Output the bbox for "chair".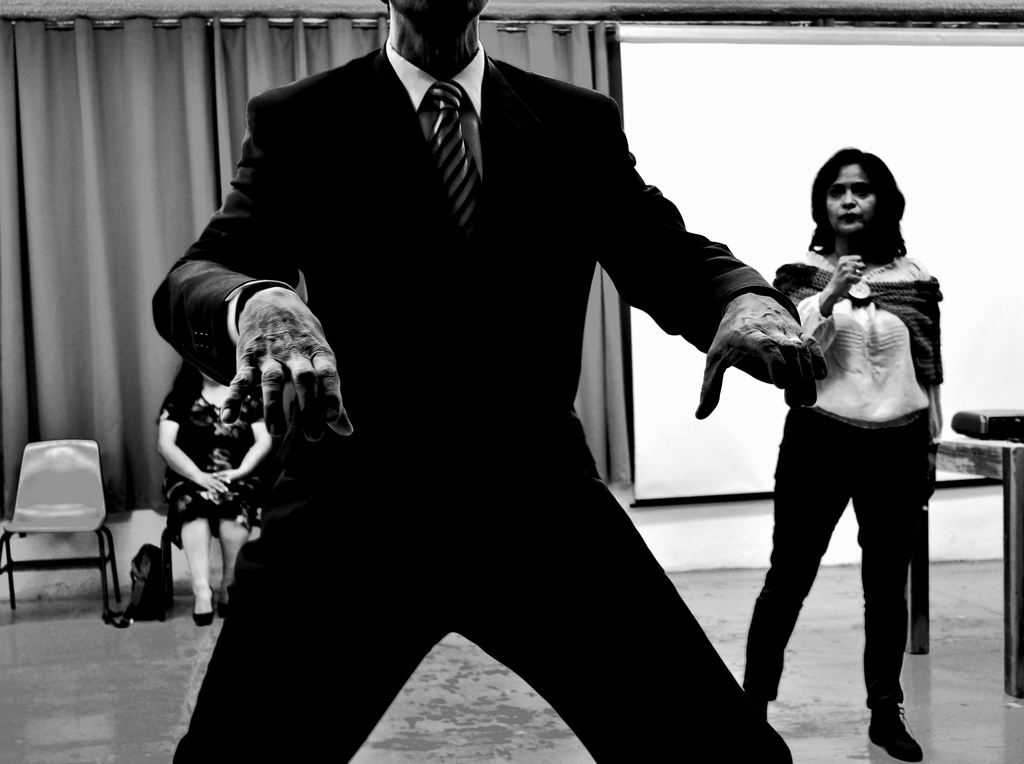
8 438 114 628.
